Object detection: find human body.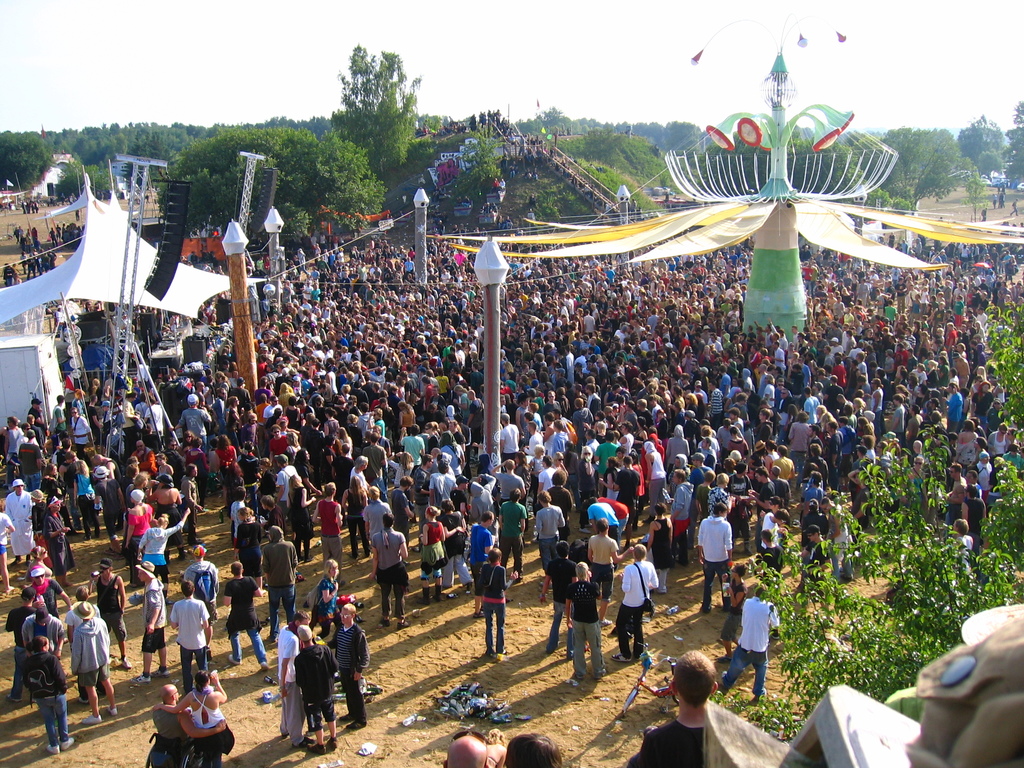
[x1=312, y1=573, x2=342, y2=631].
